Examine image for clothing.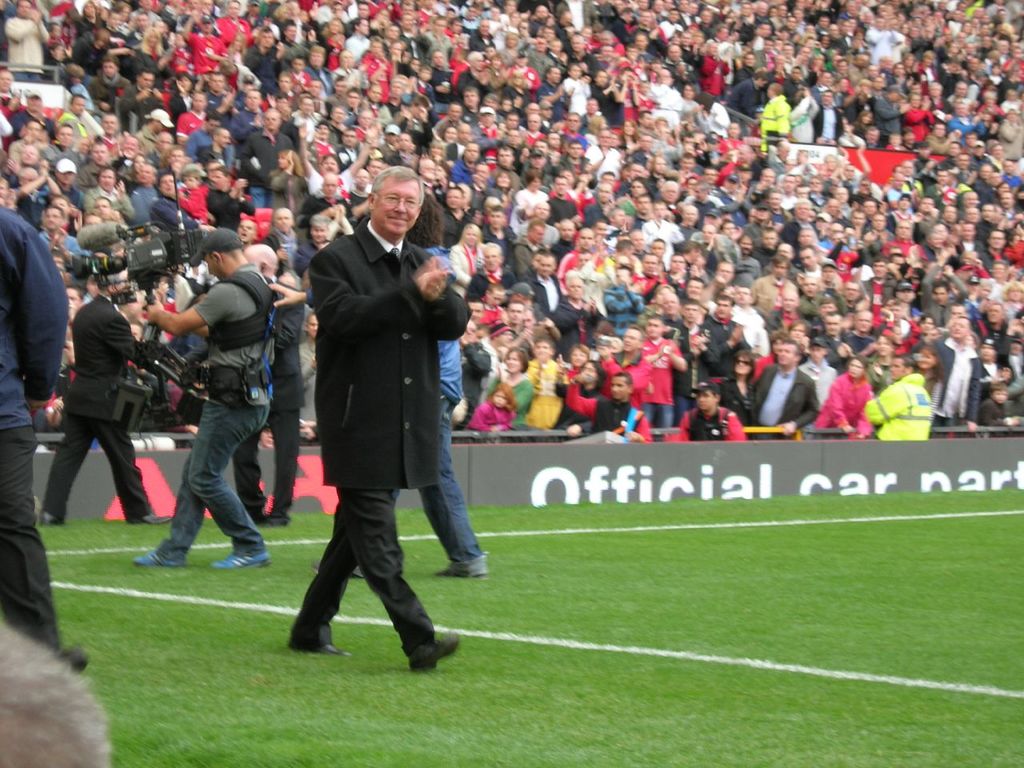
Examination result: BBox(125, 178, 153, 229).
